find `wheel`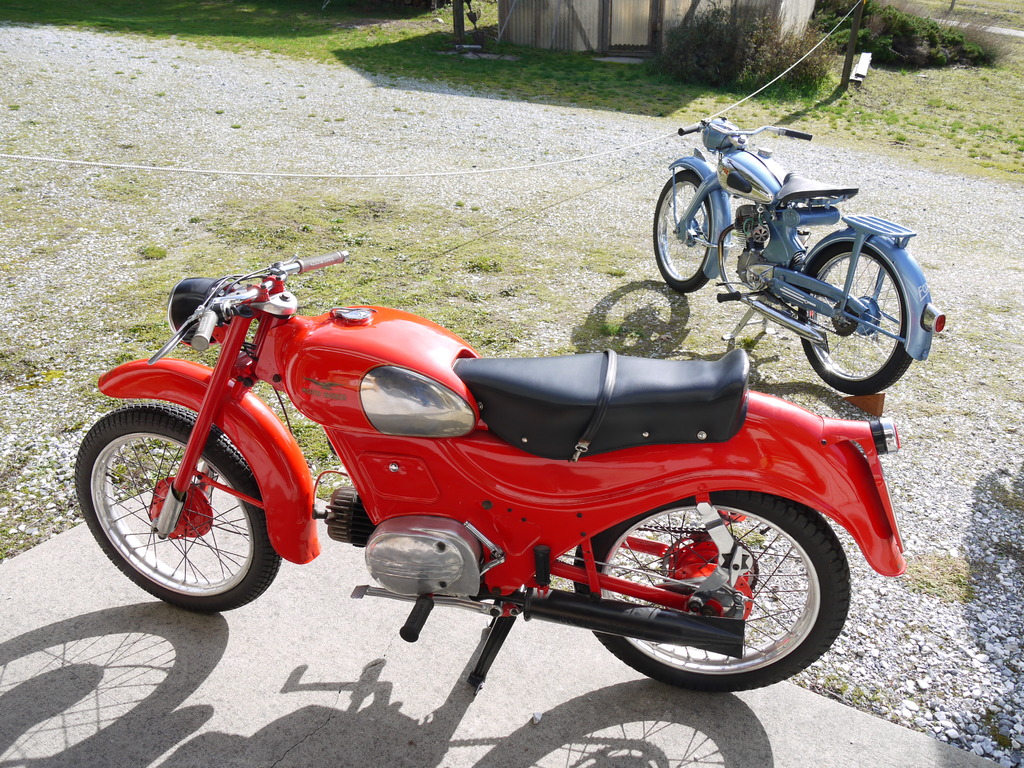
794,244,915,399
